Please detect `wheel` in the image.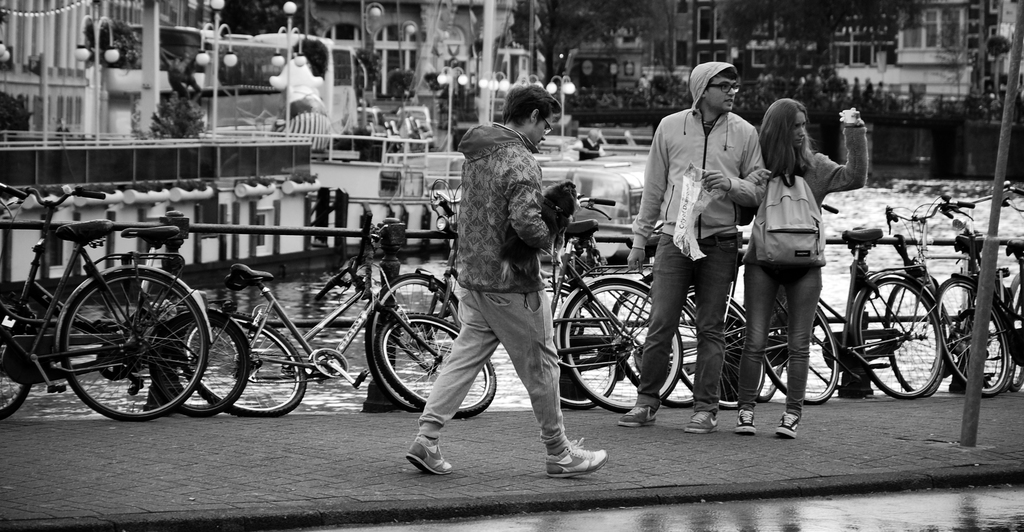
locate(370, 271, 460, 410).
